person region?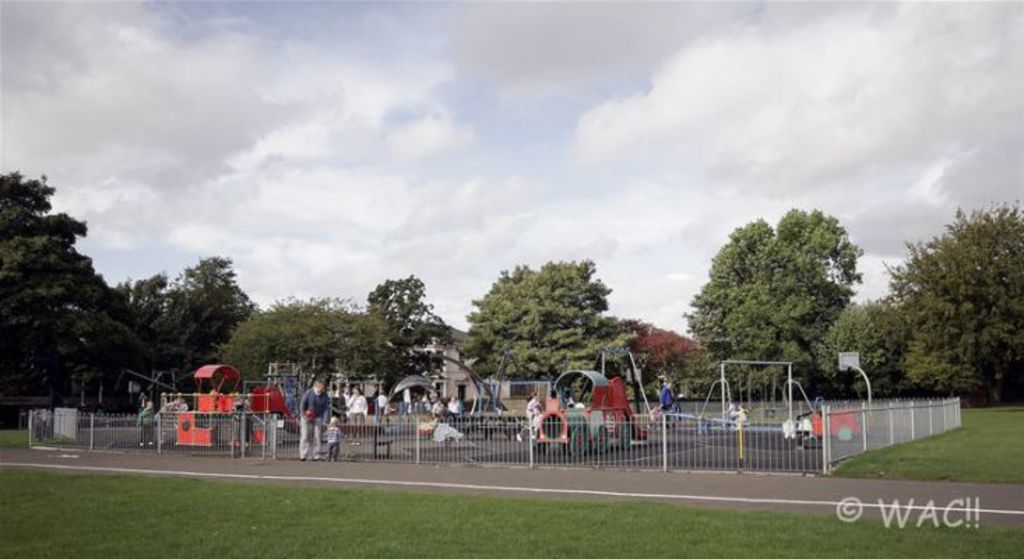
136 398 155 449
